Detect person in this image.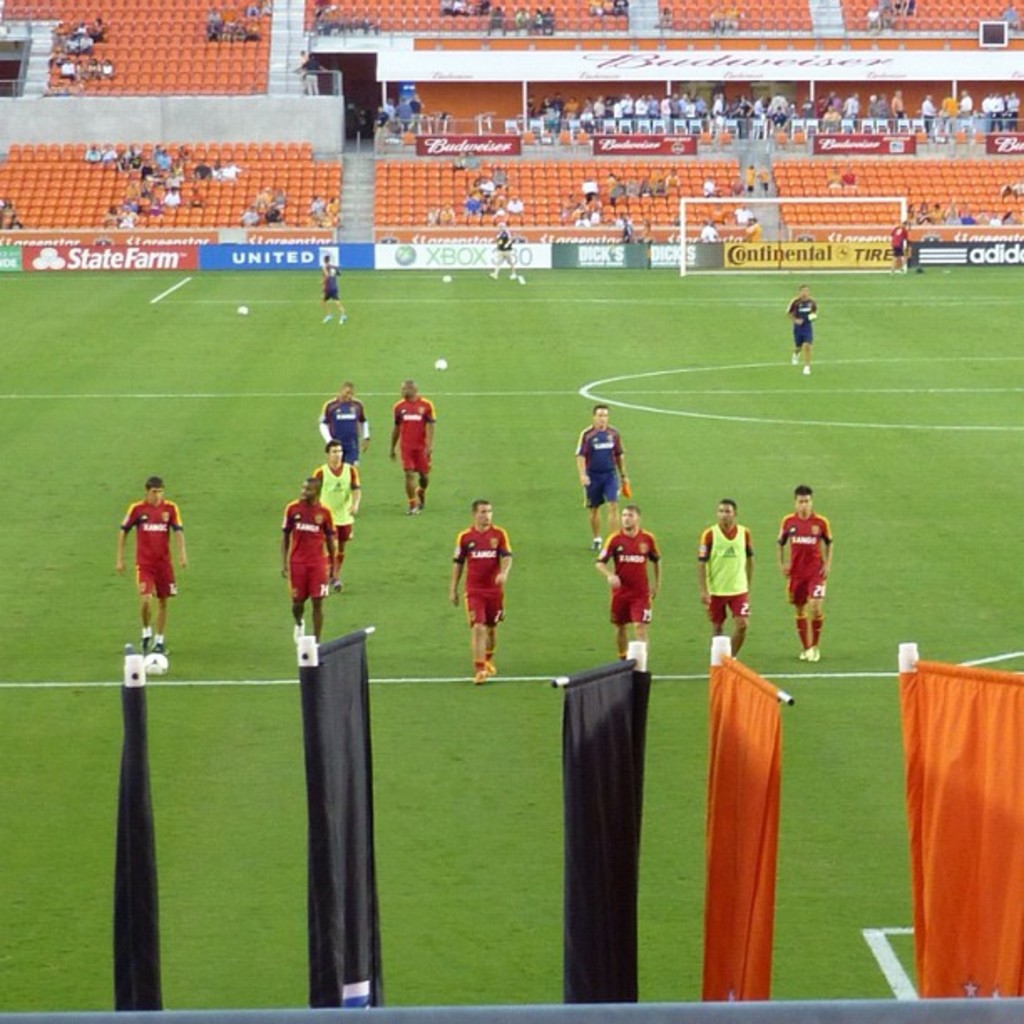
Detection: 316:385:376:475.
